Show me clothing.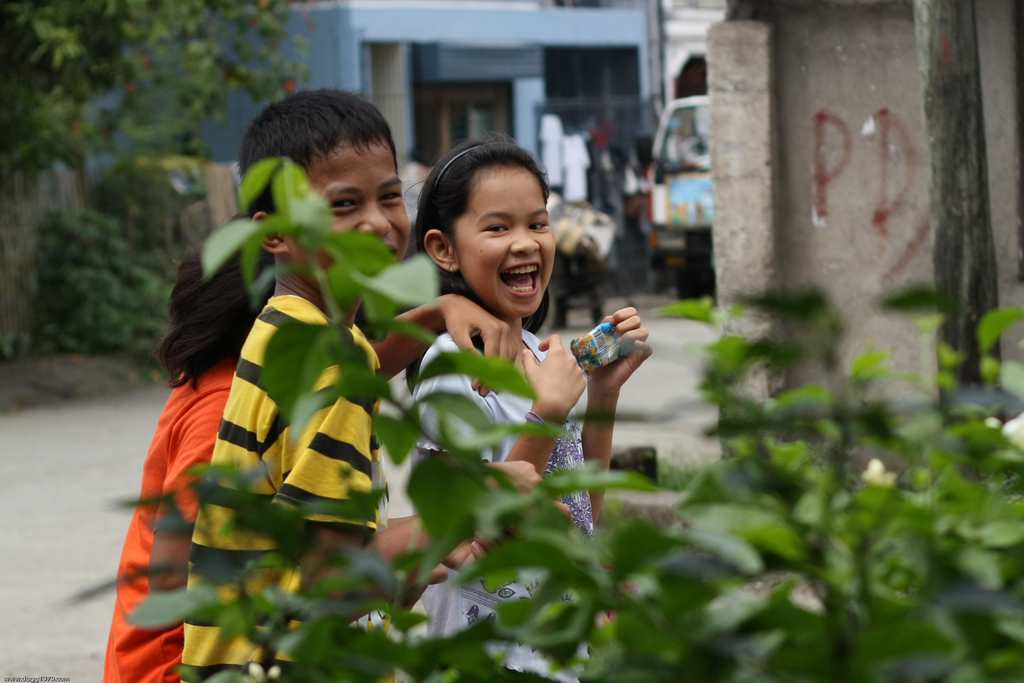
clothing is here: bbox=(401, 336, 581, 682).
